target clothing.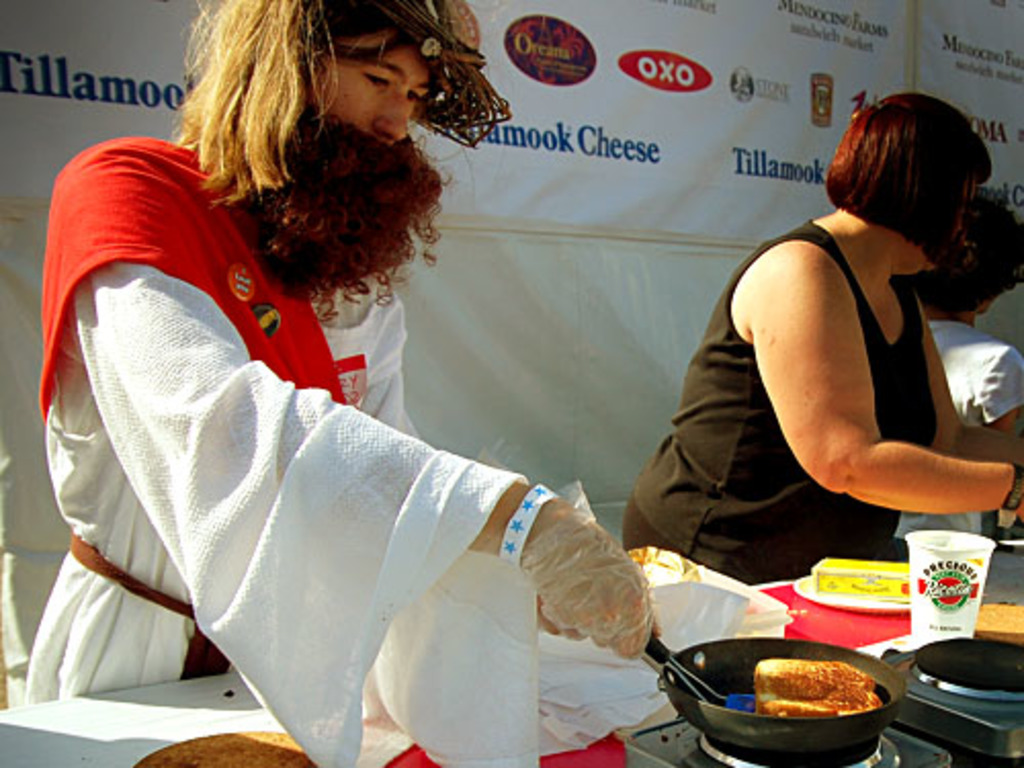
Target region: (889,311,1022,547).
